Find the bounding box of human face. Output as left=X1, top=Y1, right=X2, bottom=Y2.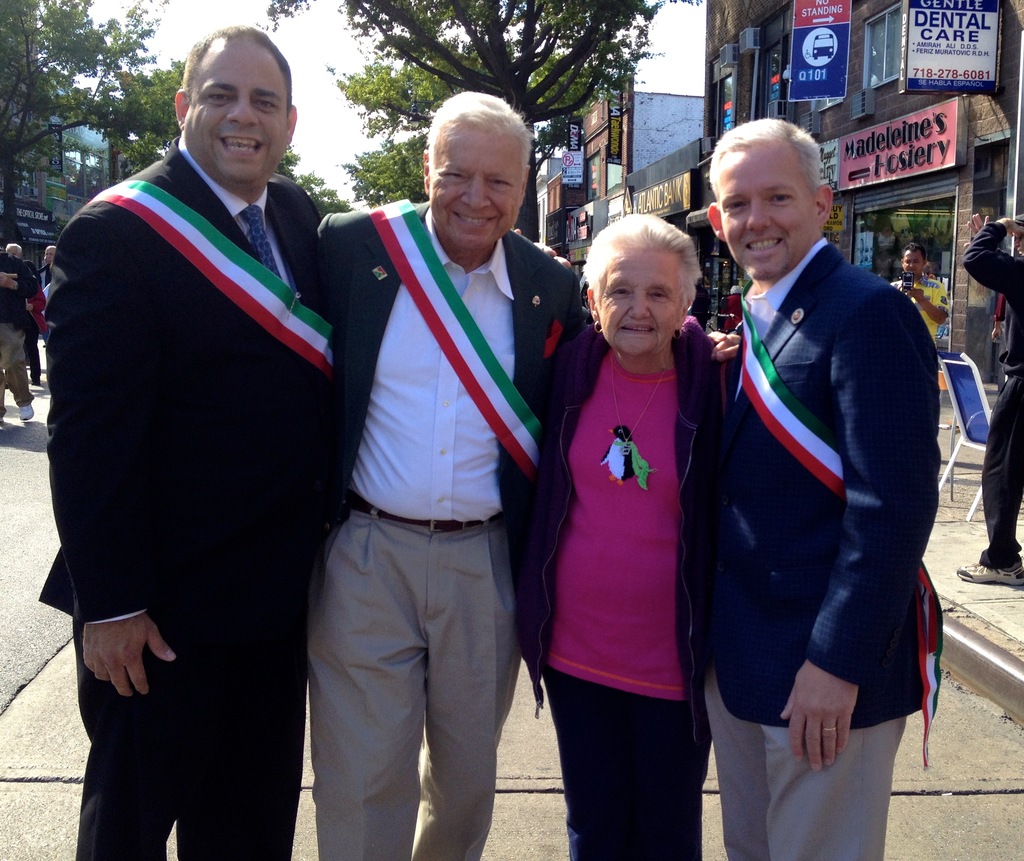
left=428, top=119, right=522, bottom=250.
